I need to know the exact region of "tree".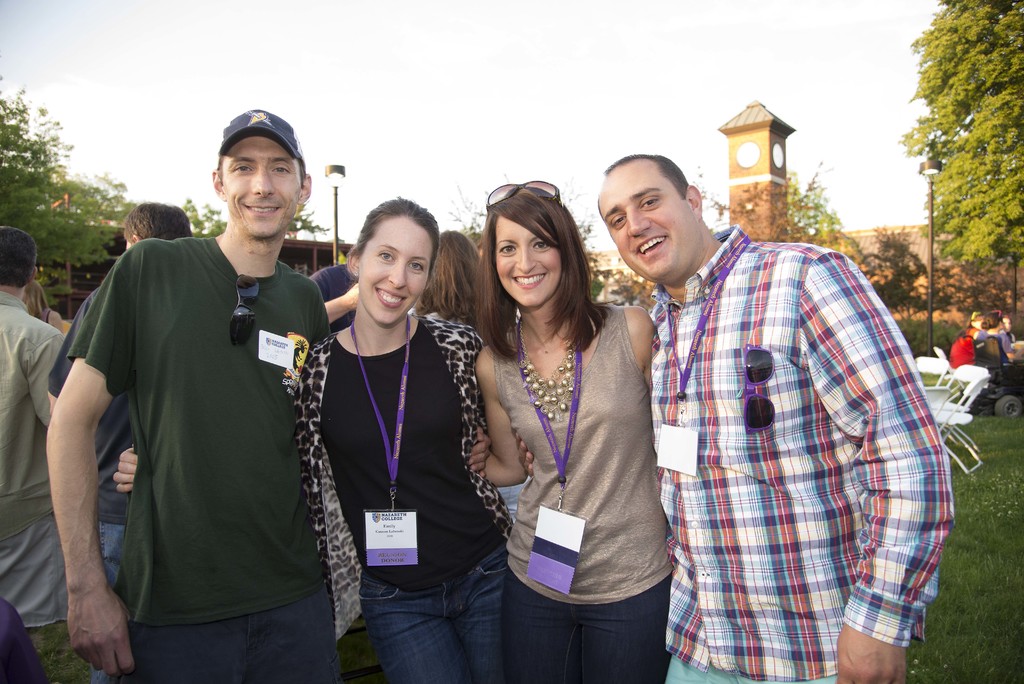
Region: pyautogui.locateOnScreen(685, 168, 734, 212).
